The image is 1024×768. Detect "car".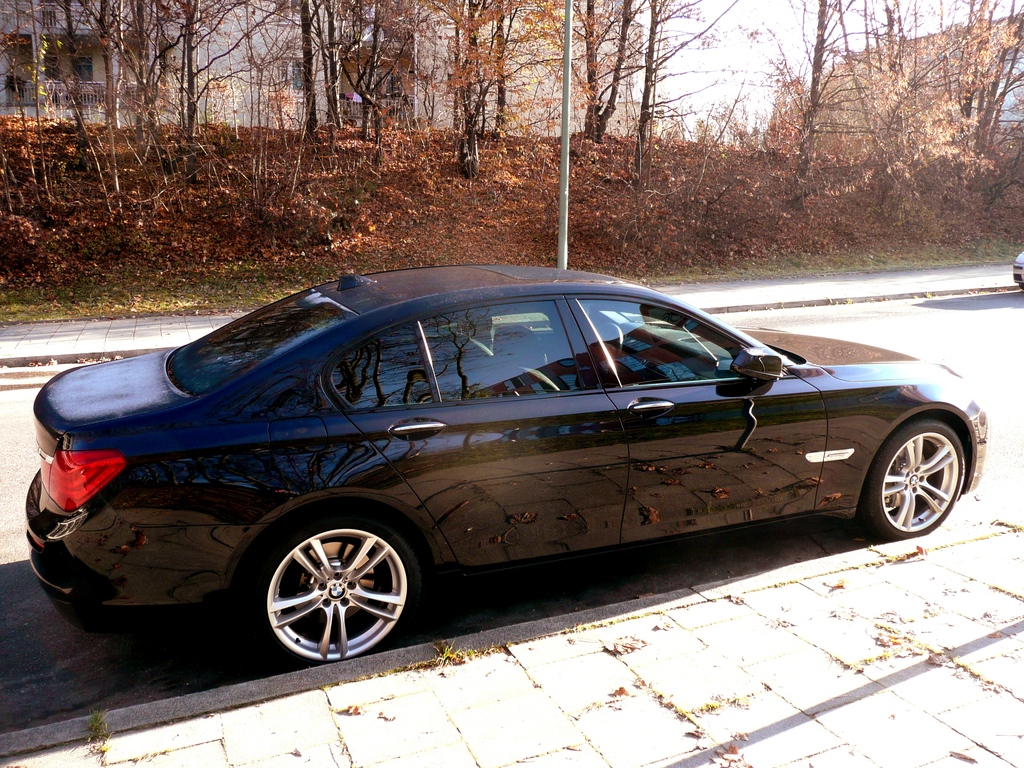
Detection: bbox=(1015, 250, 1023, 290).
